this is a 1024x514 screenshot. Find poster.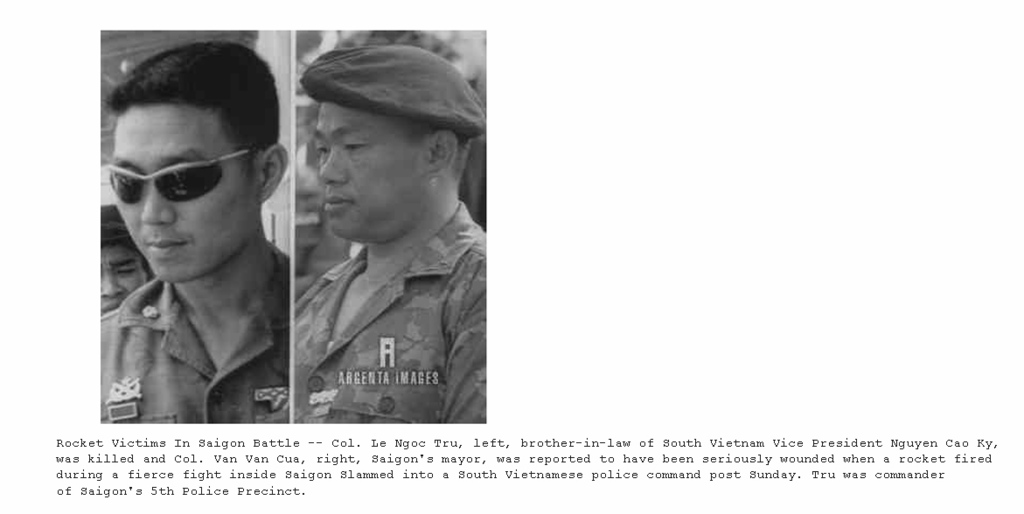
Bounding box: 0 0 1023 513.
